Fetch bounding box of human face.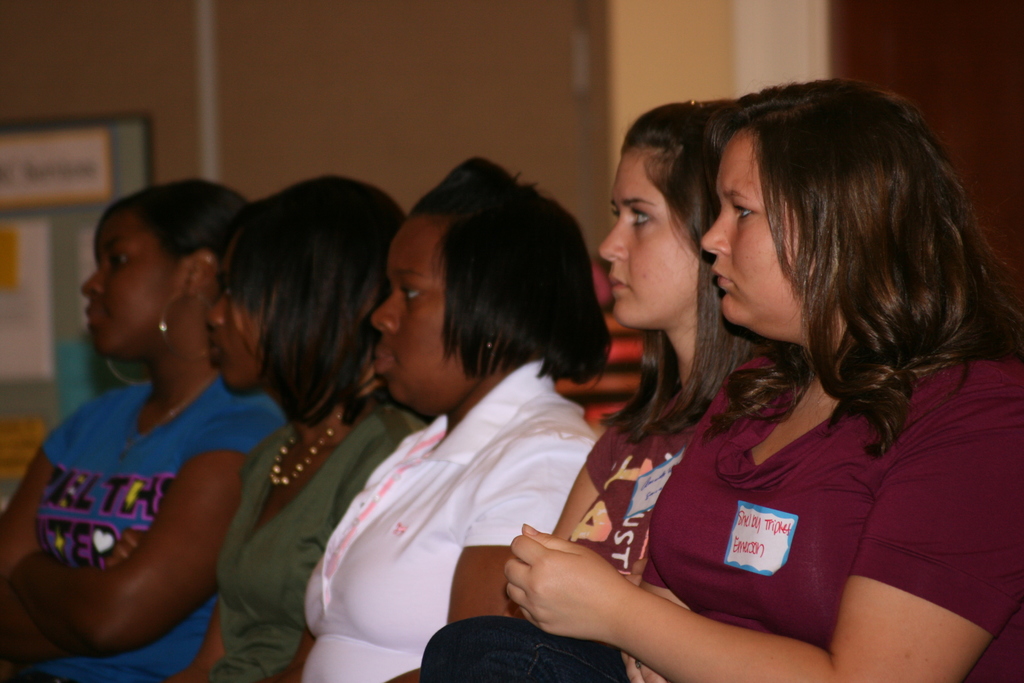
Bbox: 594, 151, 708, 327.
